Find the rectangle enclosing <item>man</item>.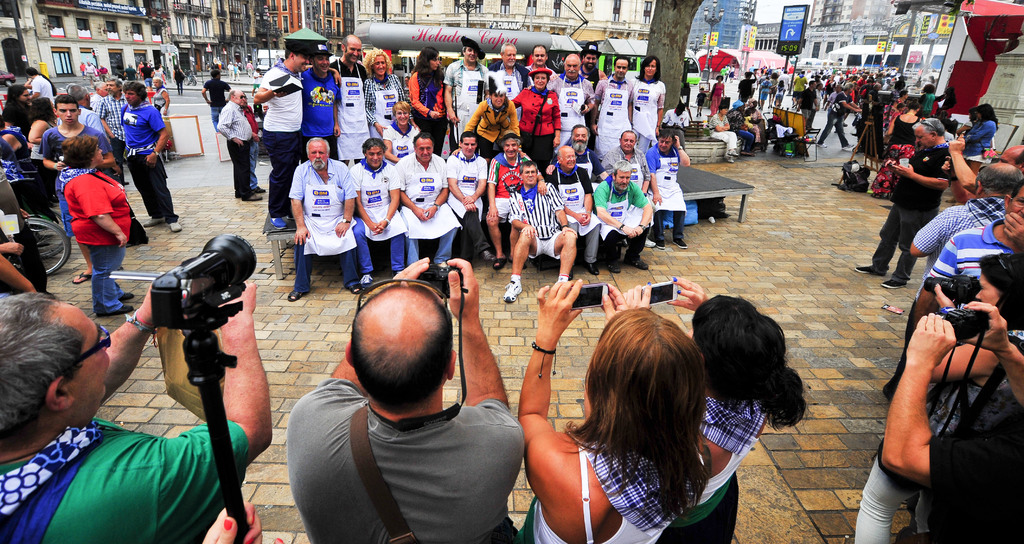
[545, 143, 601, 275].
